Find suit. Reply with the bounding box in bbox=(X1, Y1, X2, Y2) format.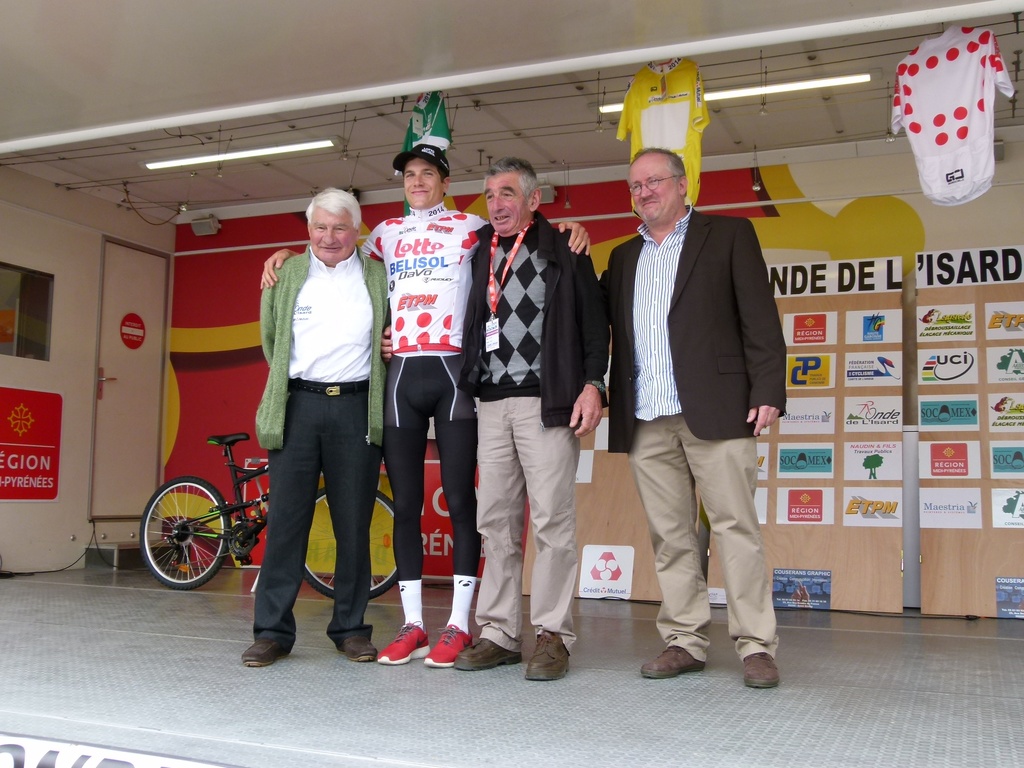
bbox=(610, 127, 788, 660).
